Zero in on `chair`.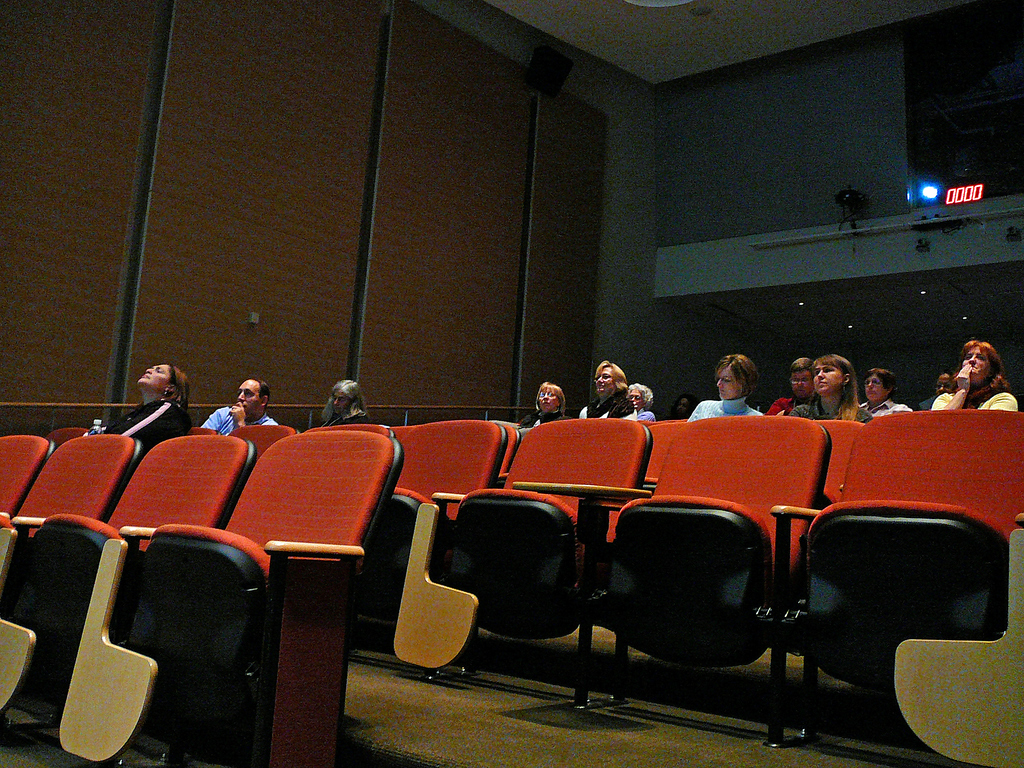
Zeroed in: (left=6, top=439, right=138, bottom=543).
